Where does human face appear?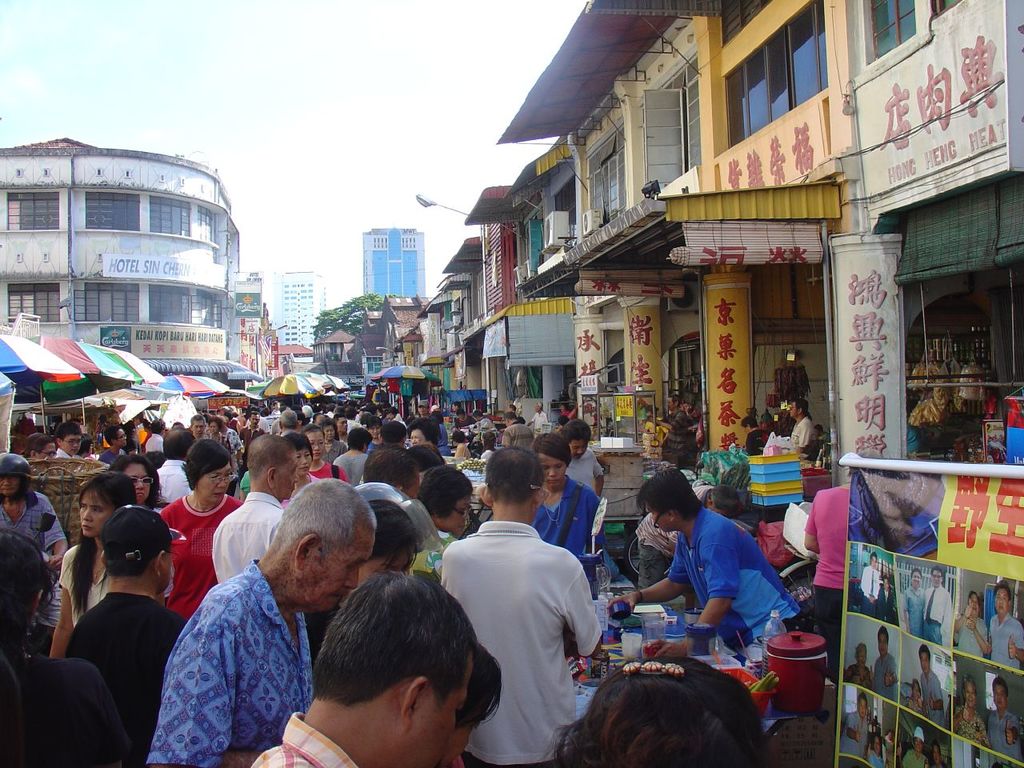
Appears at locate(304, 530, 372, 610).
